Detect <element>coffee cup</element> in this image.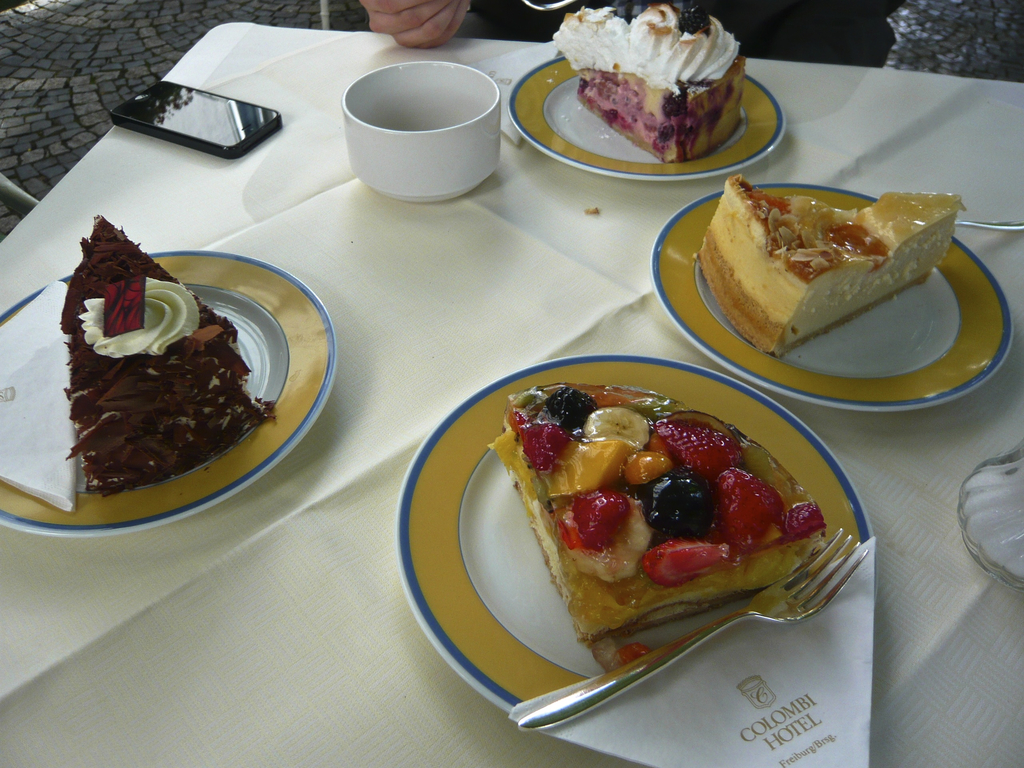
Detection: {"x1": 340, "y1": 56, "x2": 504, "y2": 205}.
